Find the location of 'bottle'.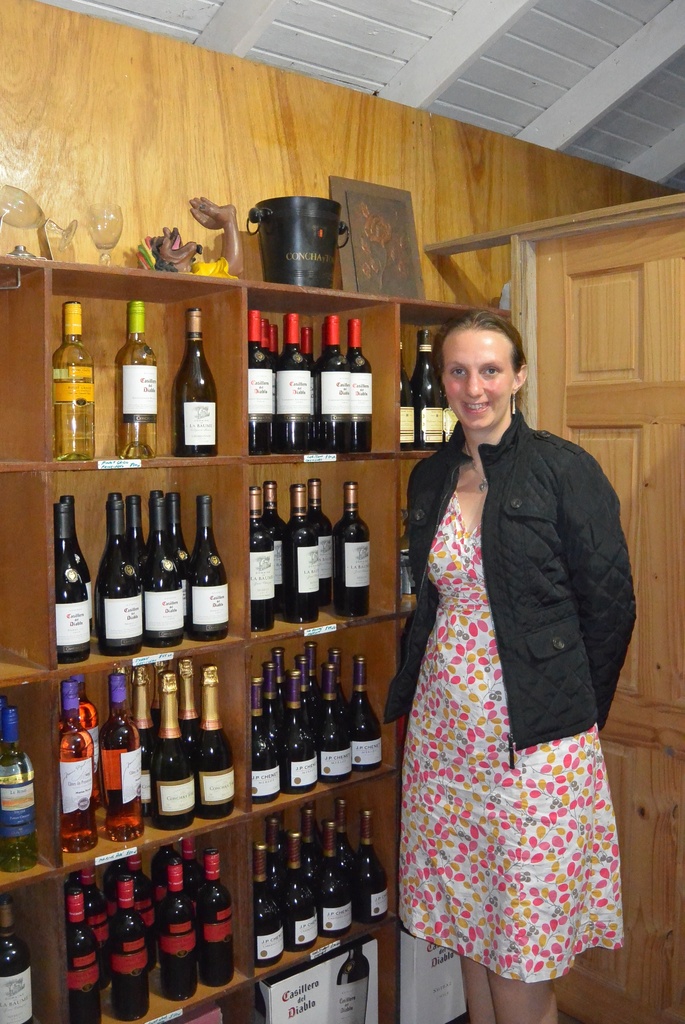
Location: bbox=(271, 645, 290, 689).
